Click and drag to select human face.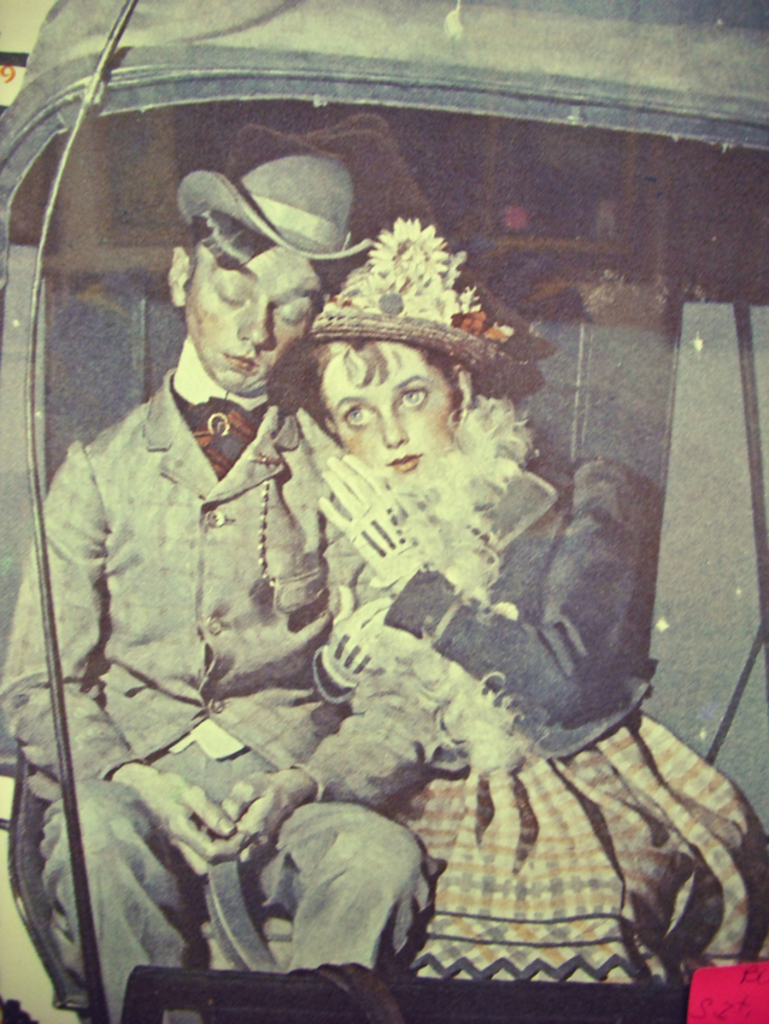
Selection: detection(178, 245, 325, 390).
